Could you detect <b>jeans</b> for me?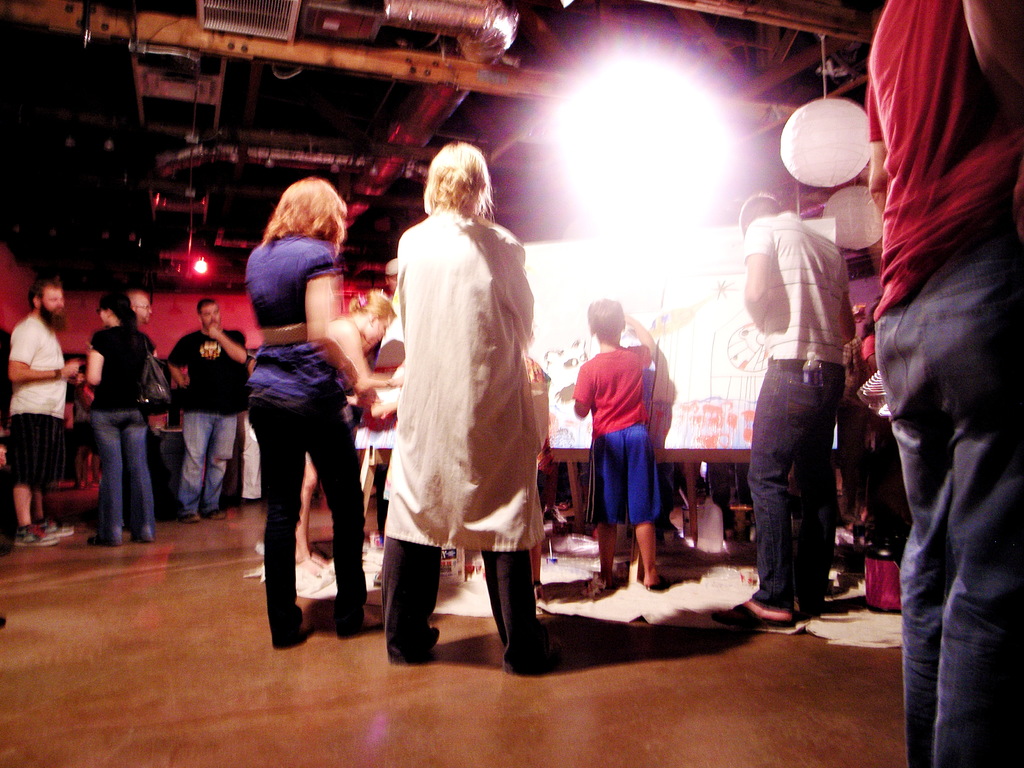
Detection result: 178:413:240:518.
